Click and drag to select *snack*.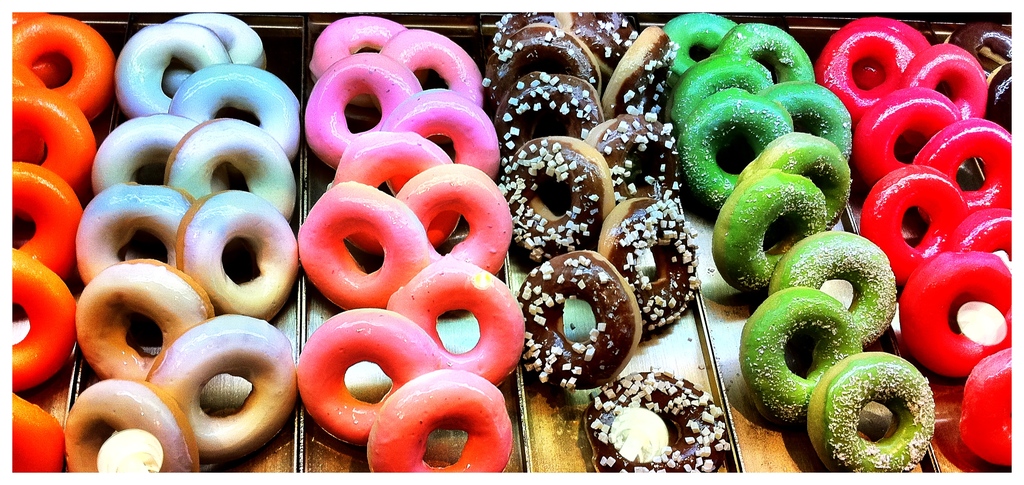
Selection: BBox(388, 262, 527, 392).
